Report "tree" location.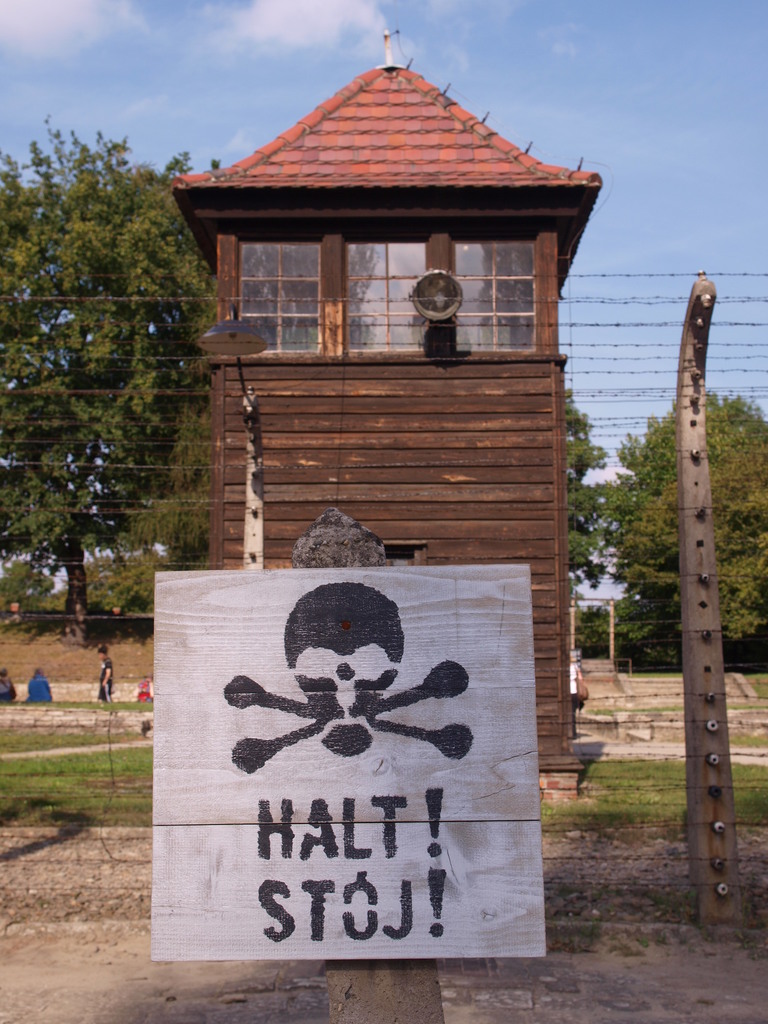
Report: select_region(10, 116, 196, 655).
